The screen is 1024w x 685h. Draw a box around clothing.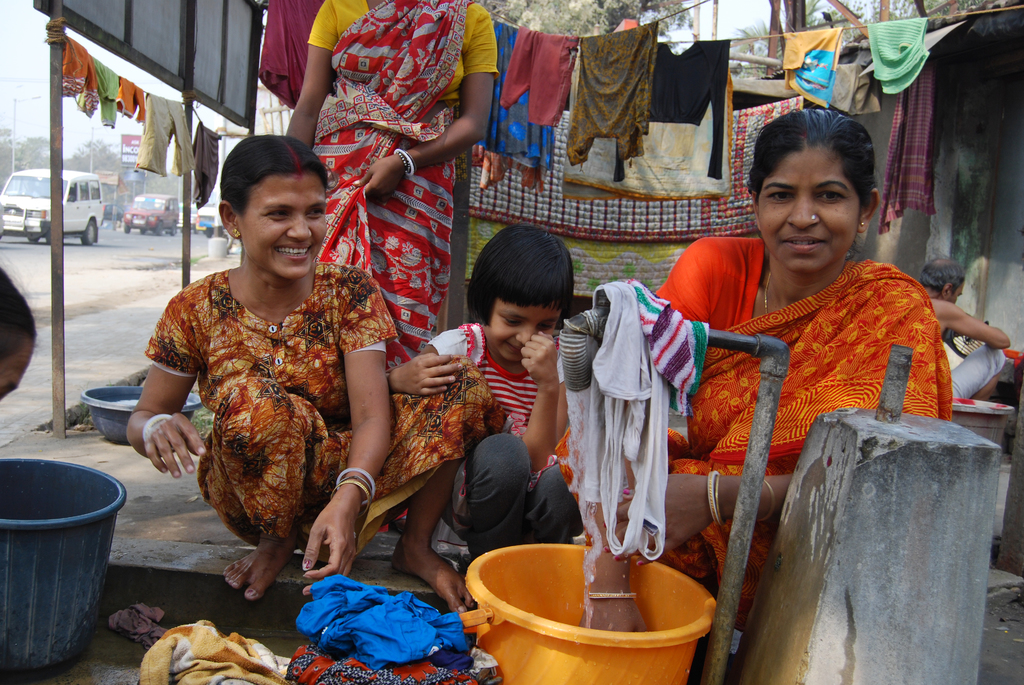
box(69, 36, 219, 210).
